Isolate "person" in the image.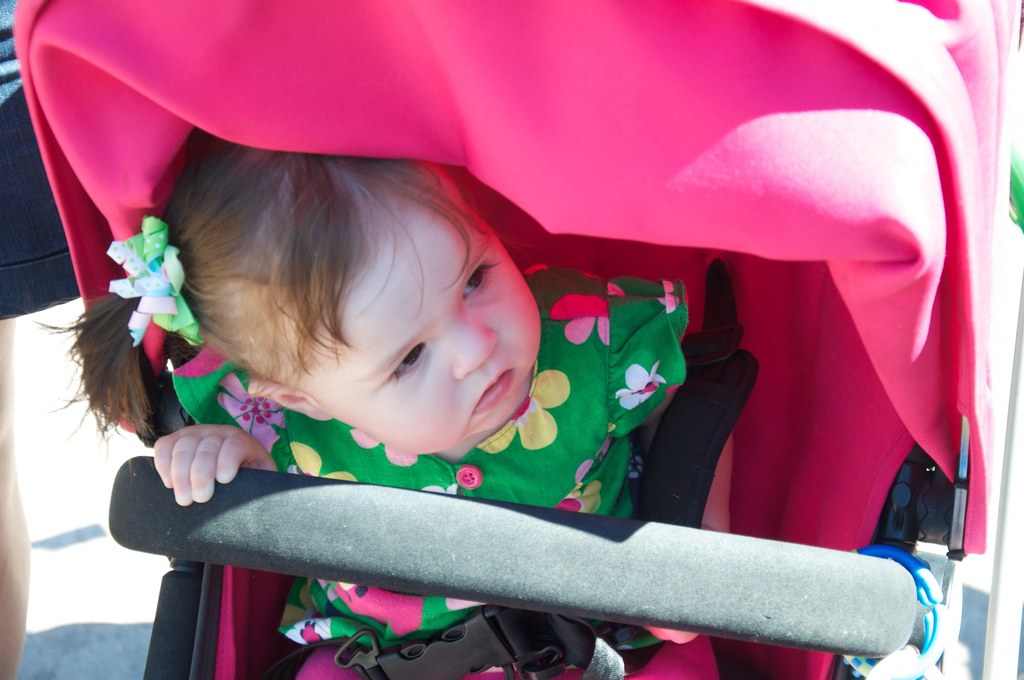
Isolated region: locate(31, 127, 721, 679).
